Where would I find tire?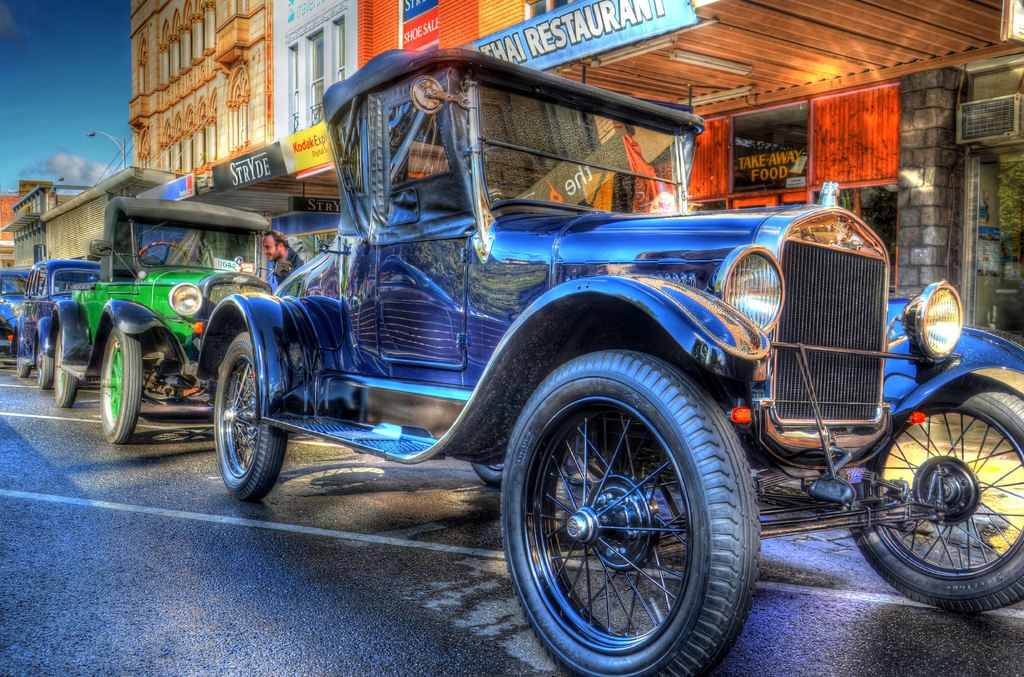
At [57,333,77,408].
